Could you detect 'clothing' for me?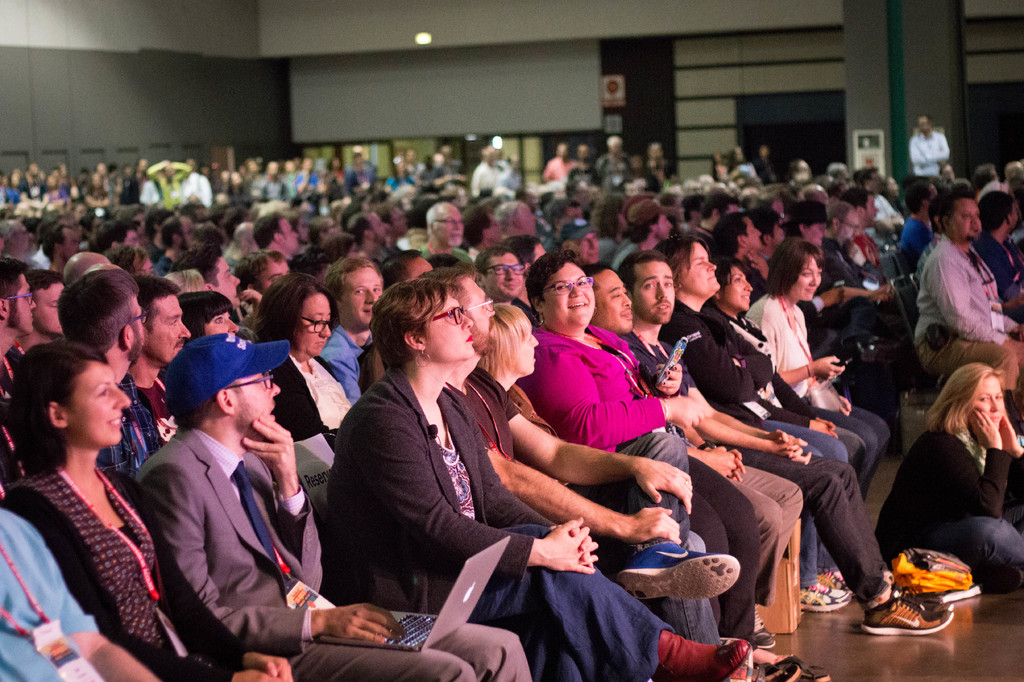
Detection result: 8/423/175/670.
